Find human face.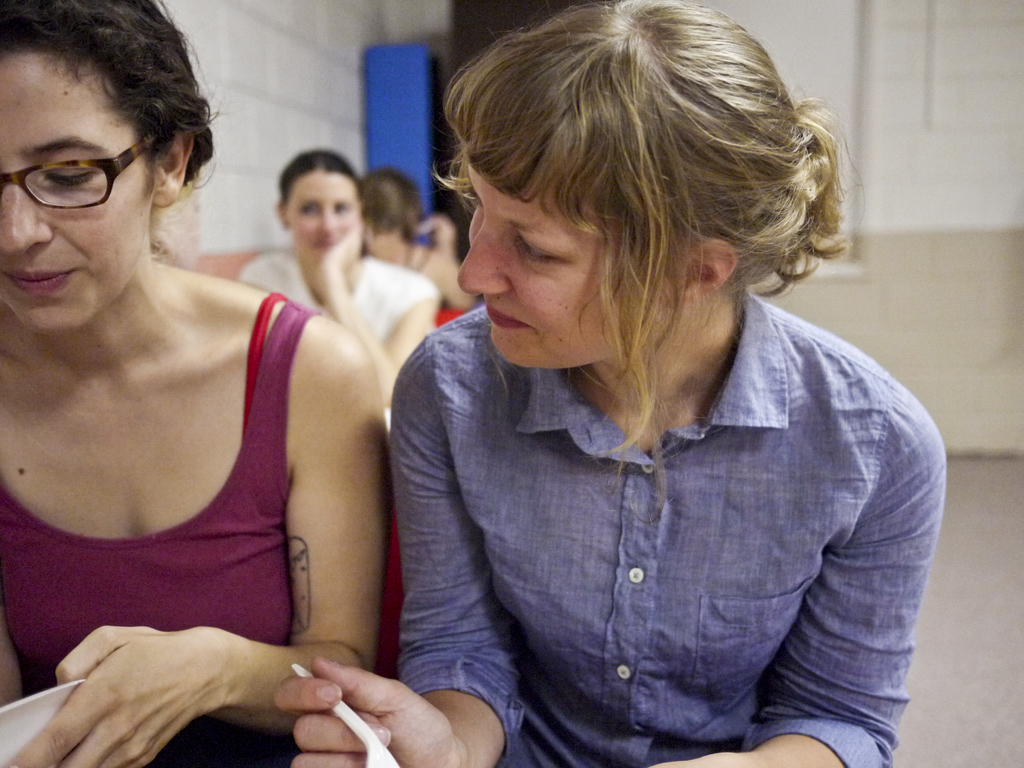
0:49:157:332.
